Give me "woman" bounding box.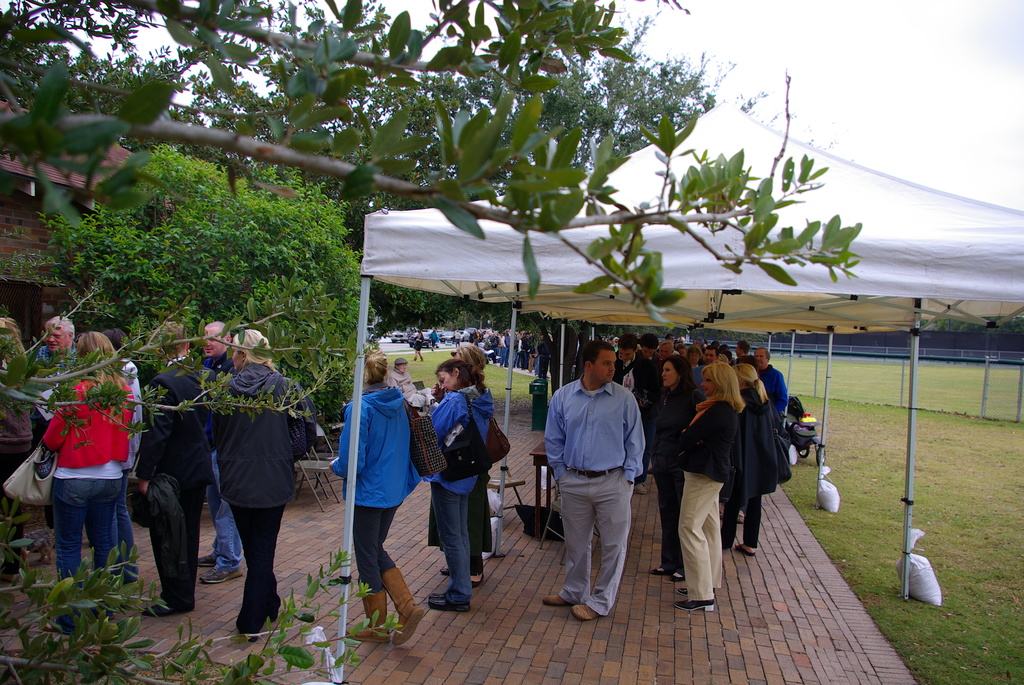
<region>46, 331, 134, 631</region>.
